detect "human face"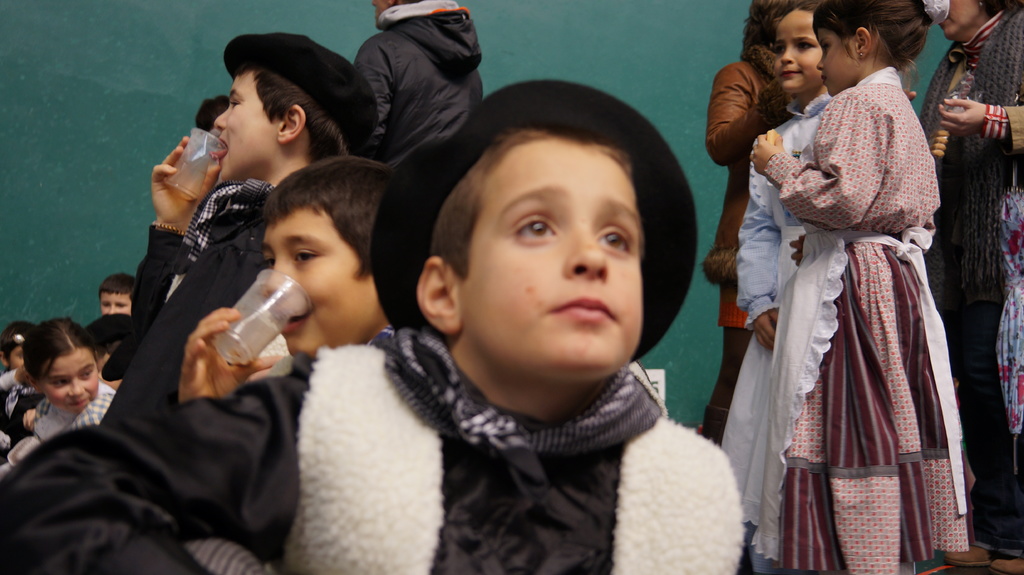
pyautogui.locateOnScreen(770, 11, 820, 91)
